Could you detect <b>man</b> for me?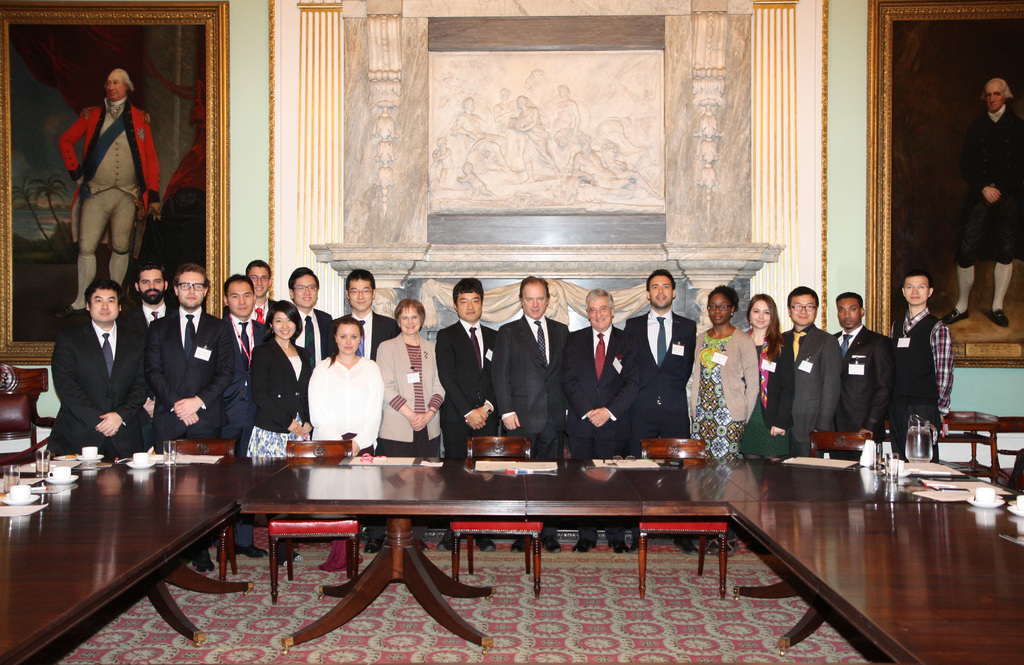
Detection result: select_region(291, 264, 337, 368).
